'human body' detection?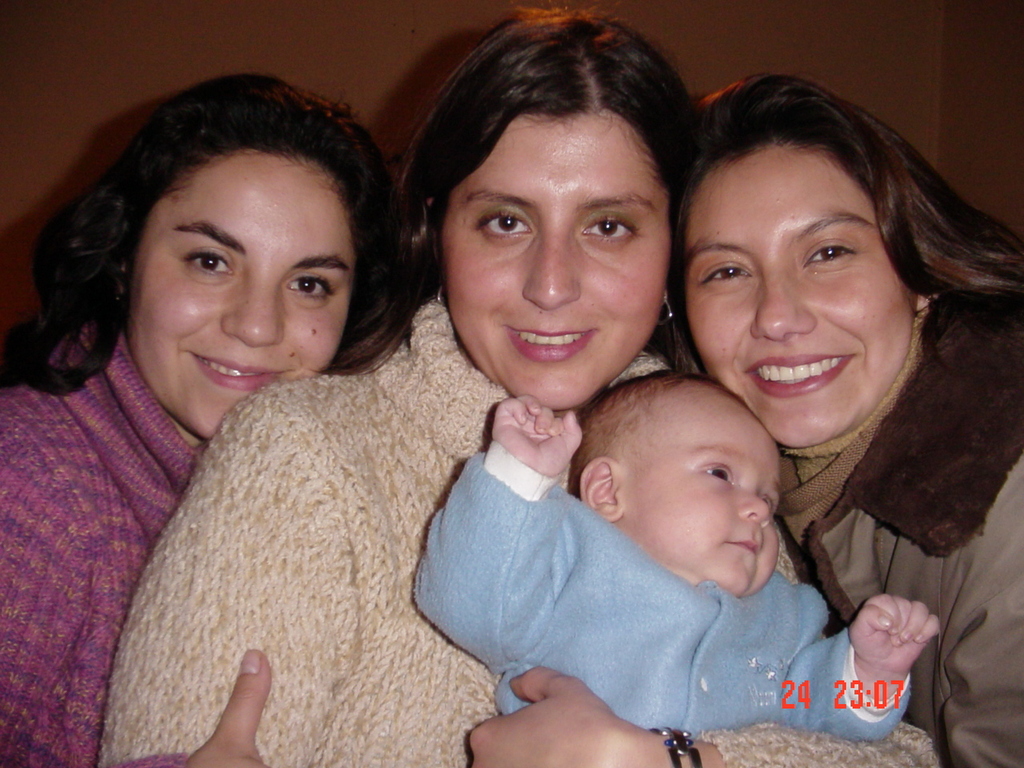
locate(98, 9, 941, 767)
